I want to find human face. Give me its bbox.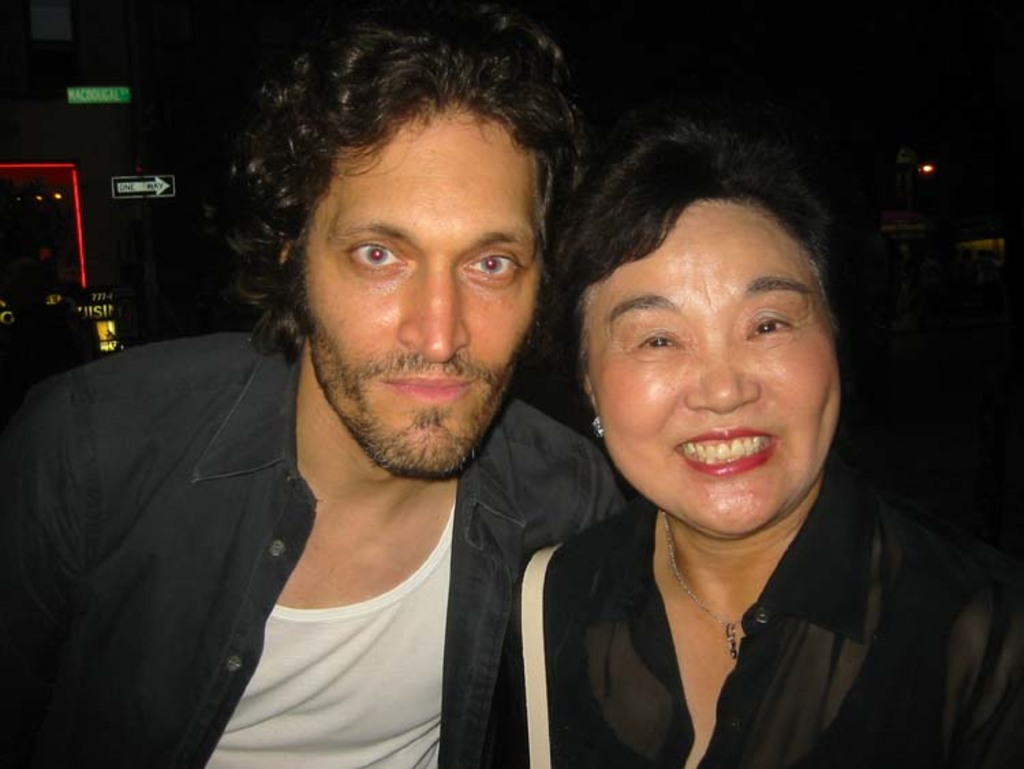
[left=579, top=186, right=855, bottom=537].
